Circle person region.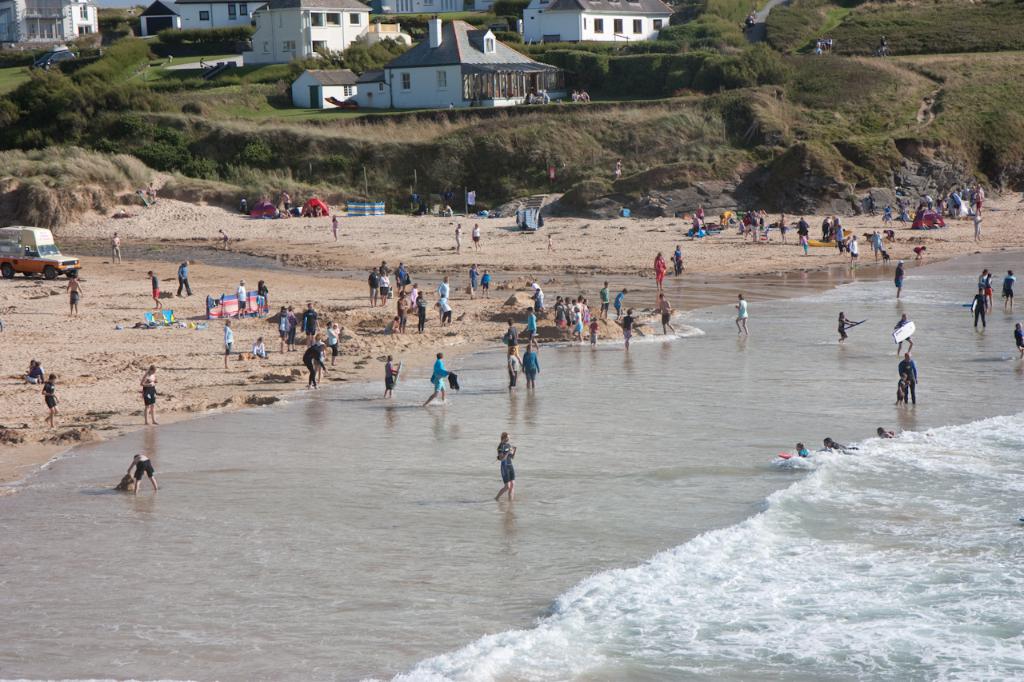
Region: (x1=923, y1=193, x2=933, y2=209).
